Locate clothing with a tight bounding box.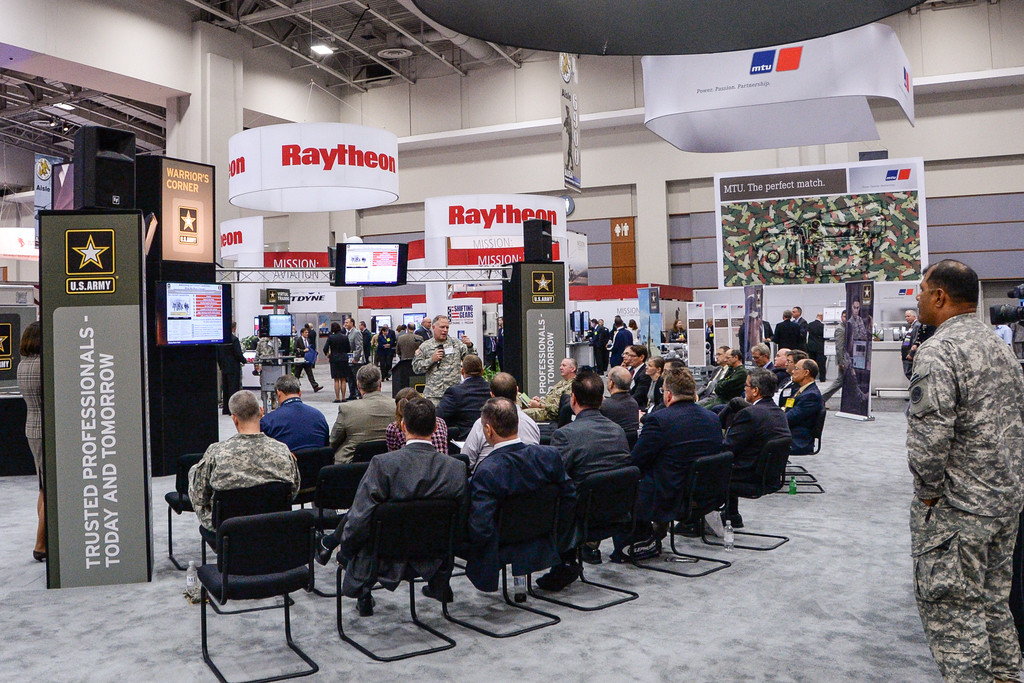
l=325, t=391, r=399, b=472.
